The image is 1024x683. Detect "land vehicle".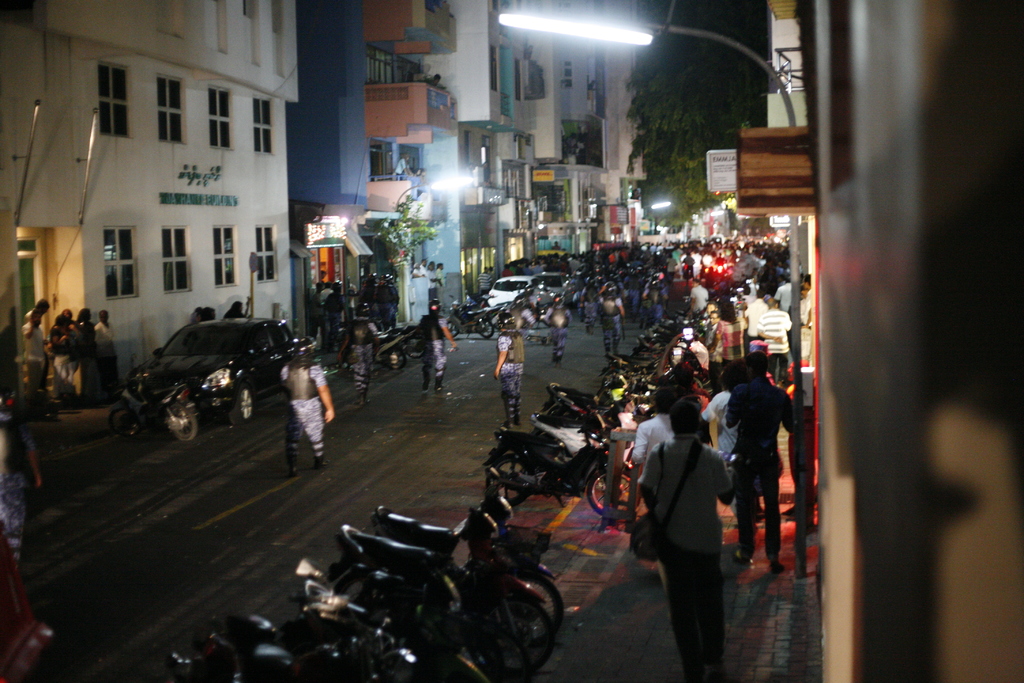
Detection: (x1=339, y1=311, x2=413, y2=372).
